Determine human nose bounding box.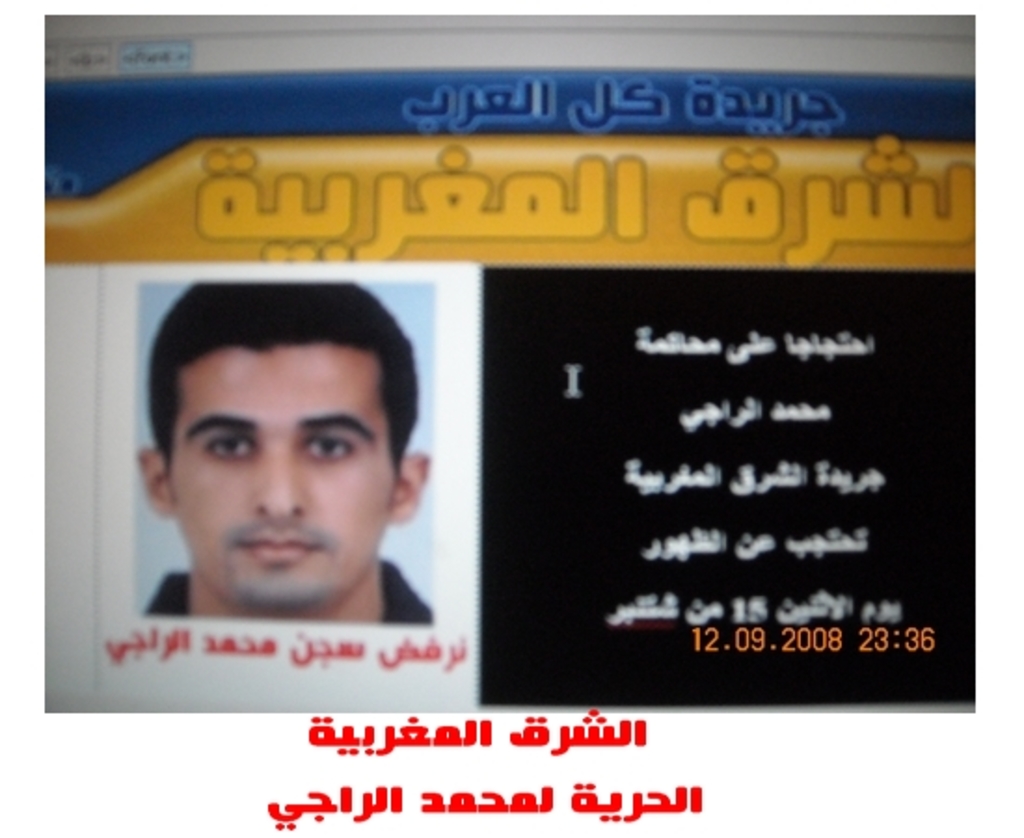
Determined: BBox(249, 438, 300, 518).
